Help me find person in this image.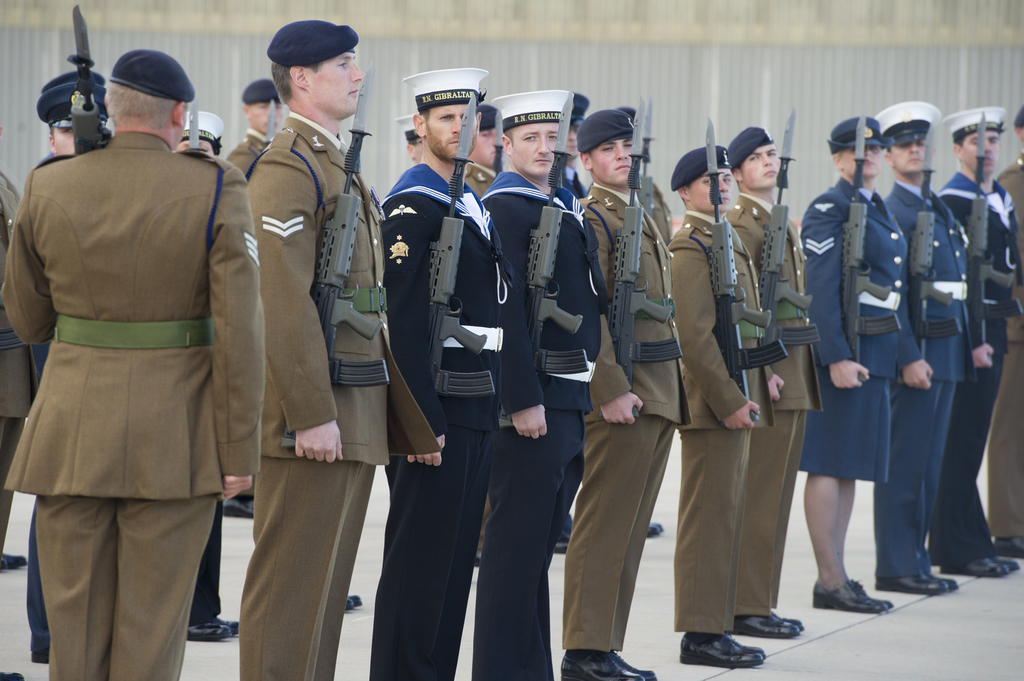
Found it: rect(237, 20, 445, 680).
